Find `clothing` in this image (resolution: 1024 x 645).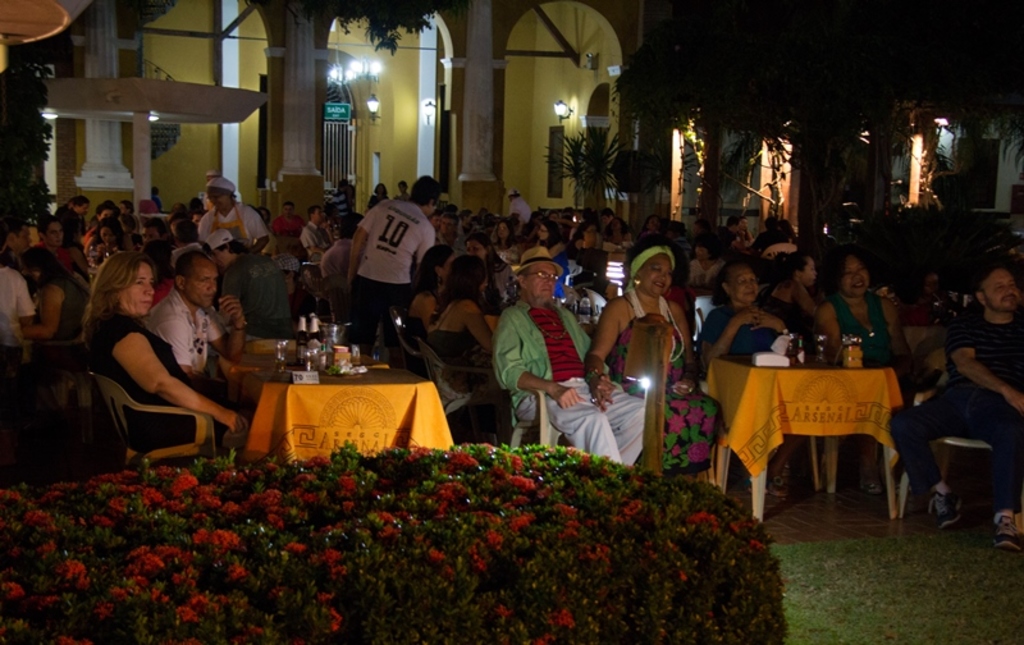
region(614, 297, 712, 475).
